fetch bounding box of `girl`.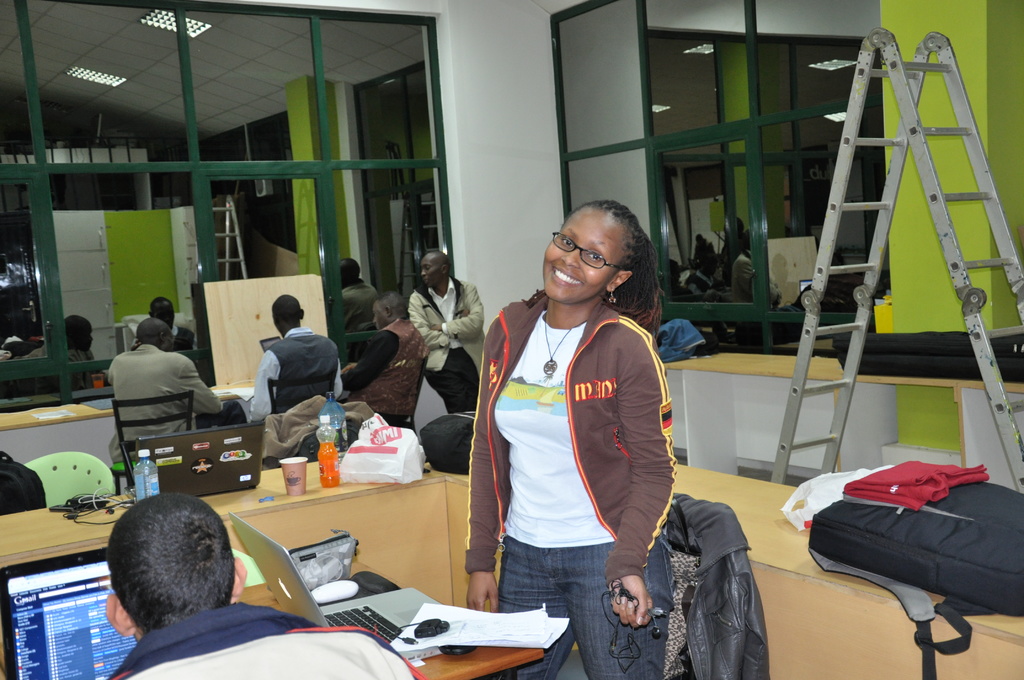
Bbox: (x1=464, y1=198, x2=680, y2=679).
